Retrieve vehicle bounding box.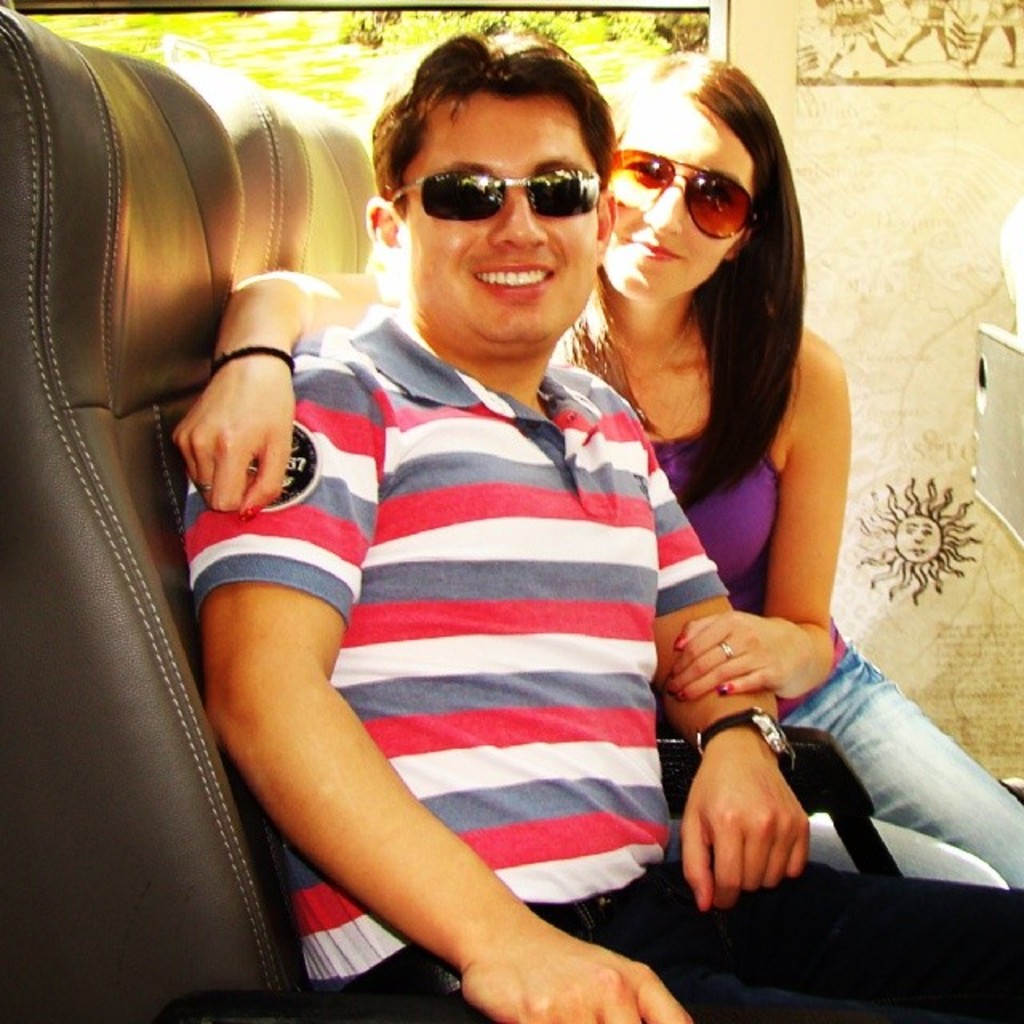
Bounding box: (0,0,1022,1022).
